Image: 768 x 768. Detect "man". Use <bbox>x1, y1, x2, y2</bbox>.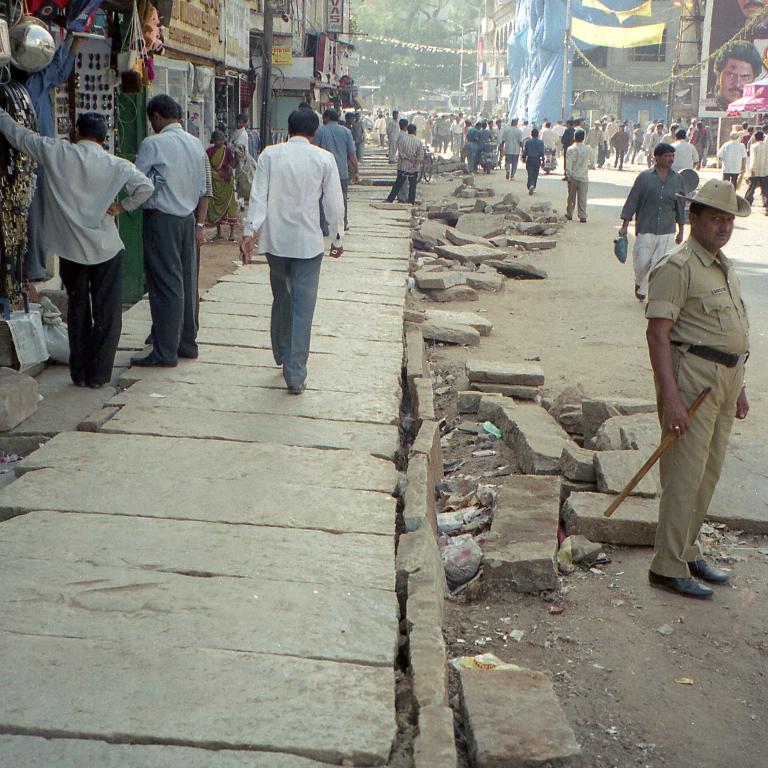
<bbox>642, 175, 732, 595</bbox>.
